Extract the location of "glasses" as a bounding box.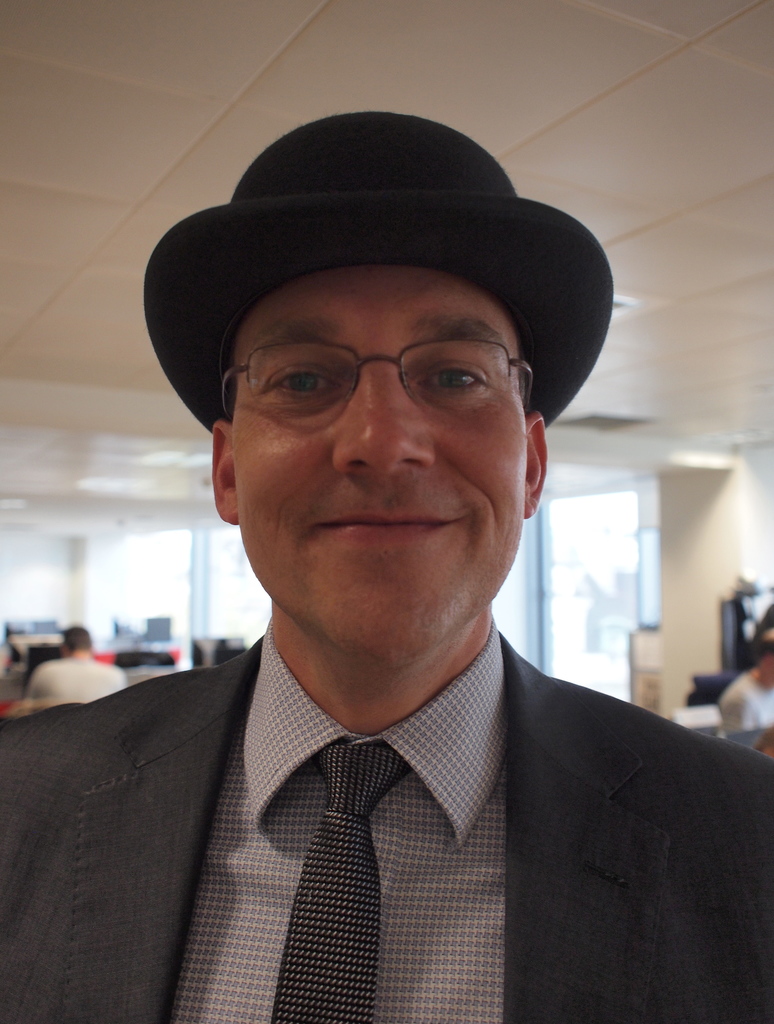
<box>219,343,529,413</box>.
